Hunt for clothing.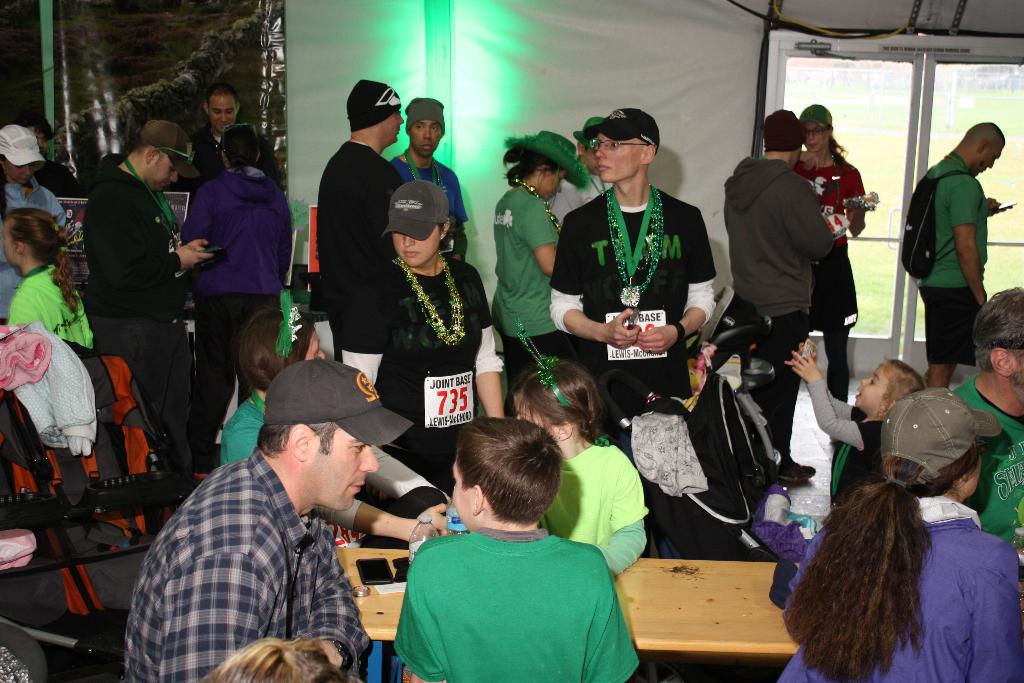
Hunted down at detection(957, 372, 1023, 584).
